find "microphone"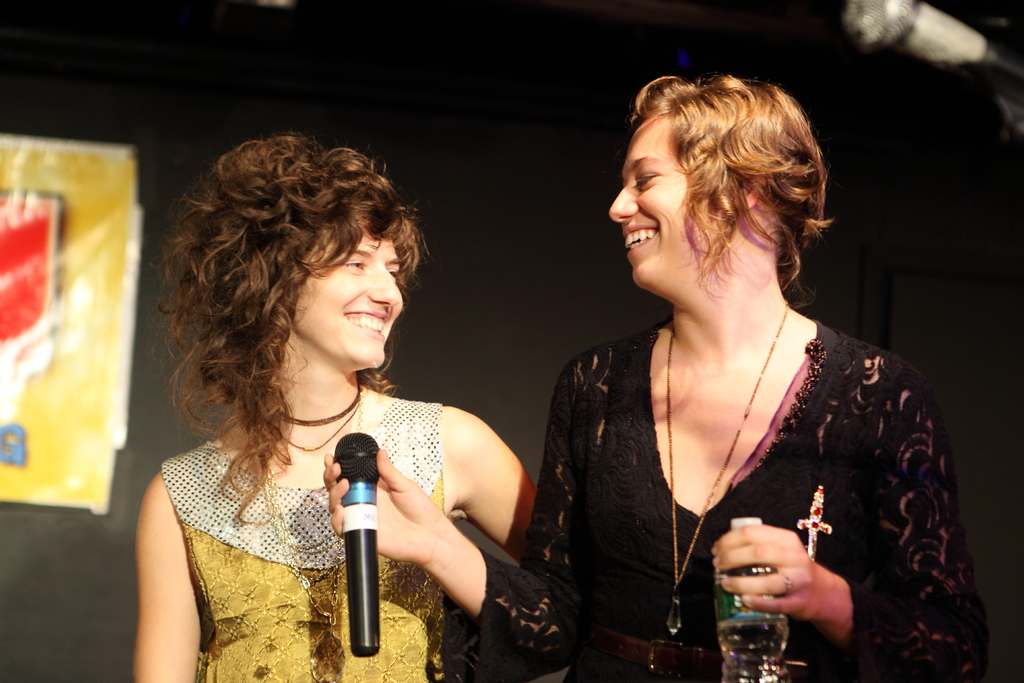
select_region(335, 432, 379, 656)
